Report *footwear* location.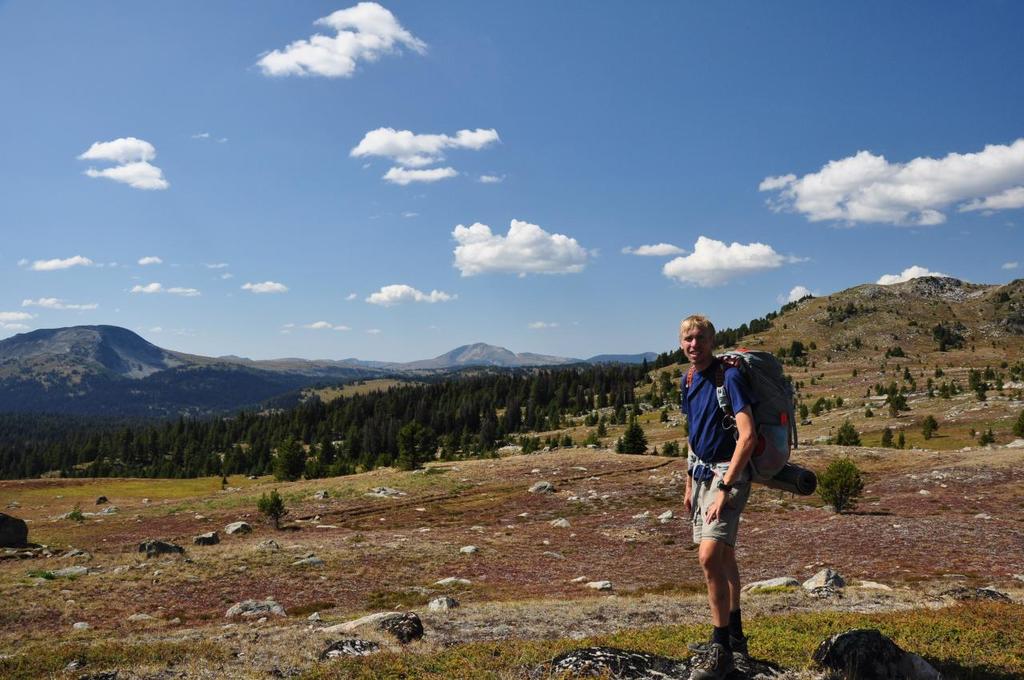
Report: <bbox>728, 637, 757, 679</bbox>.
